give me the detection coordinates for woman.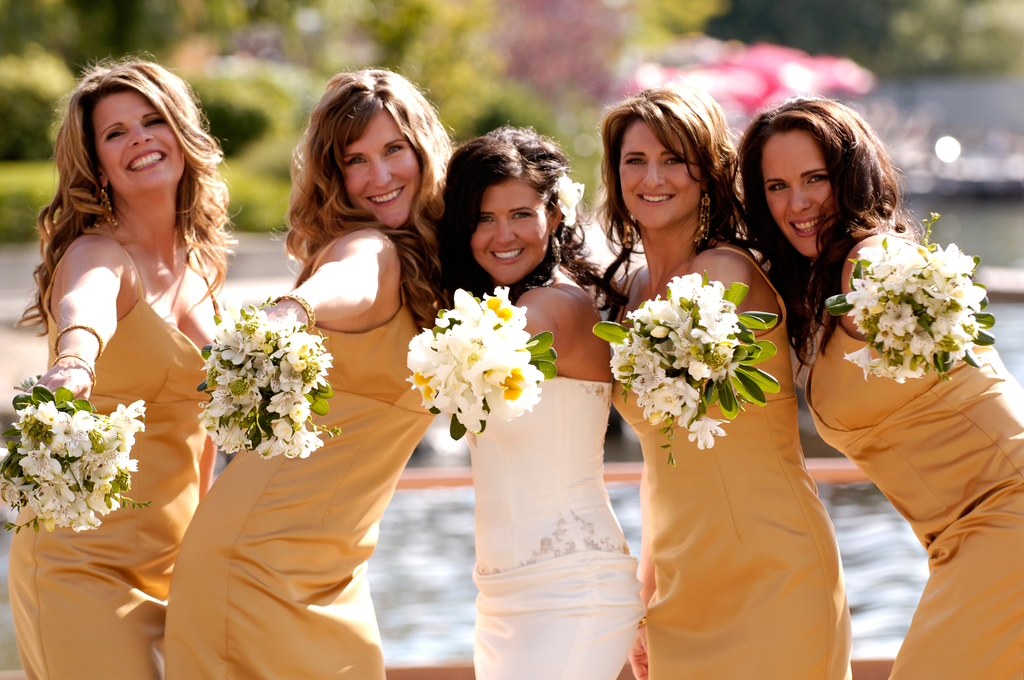
(x1=589, y1=90, x2=850, y2=679).
